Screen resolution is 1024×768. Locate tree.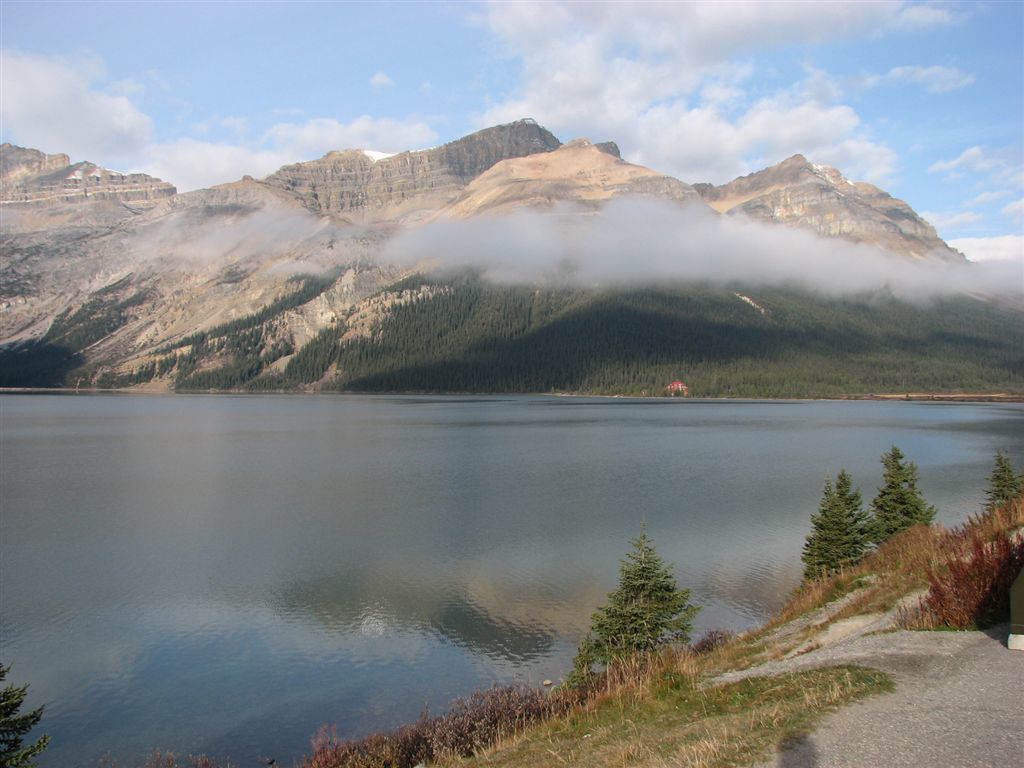
rect(552, 494, 704, 693).
